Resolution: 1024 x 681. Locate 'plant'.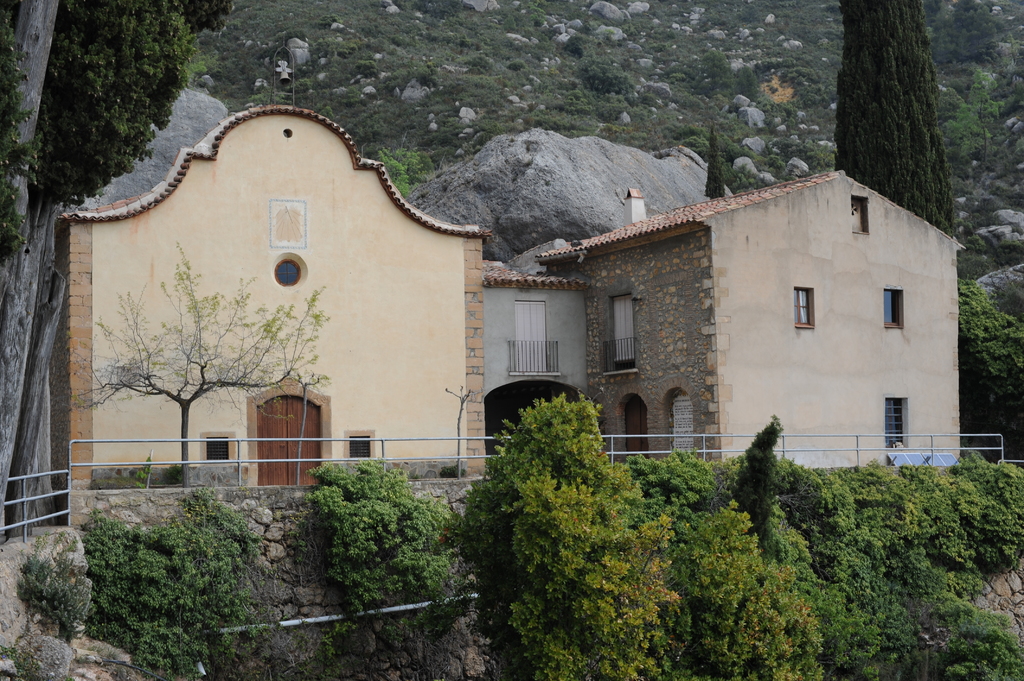
l=15, t=530, r=92, b=647.
